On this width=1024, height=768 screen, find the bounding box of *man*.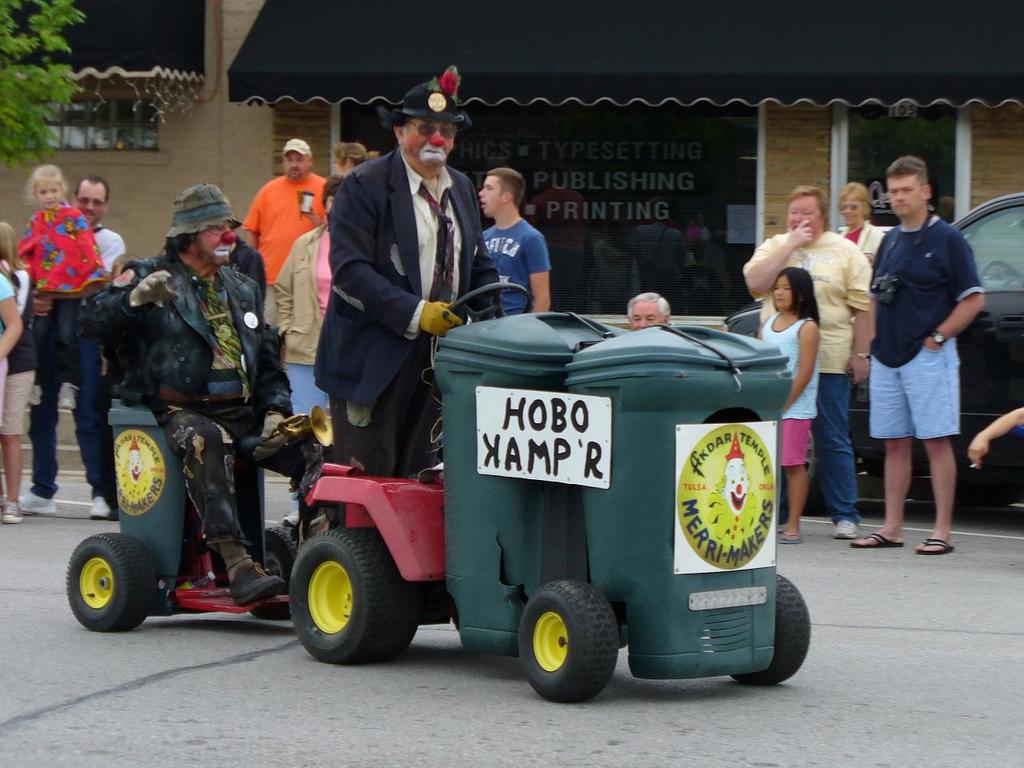
Bounding box: pyautogui.locateOnScreen(477, 170, 551, 322).
